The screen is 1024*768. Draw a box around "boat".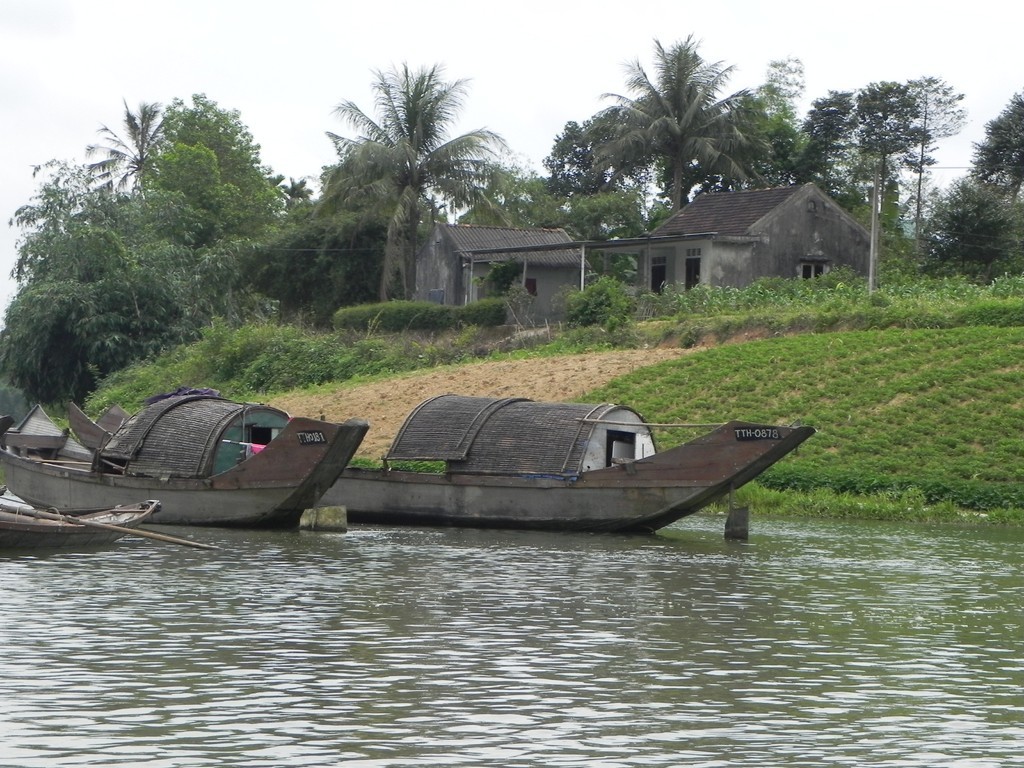
locate(0, 497, 163, 544).
